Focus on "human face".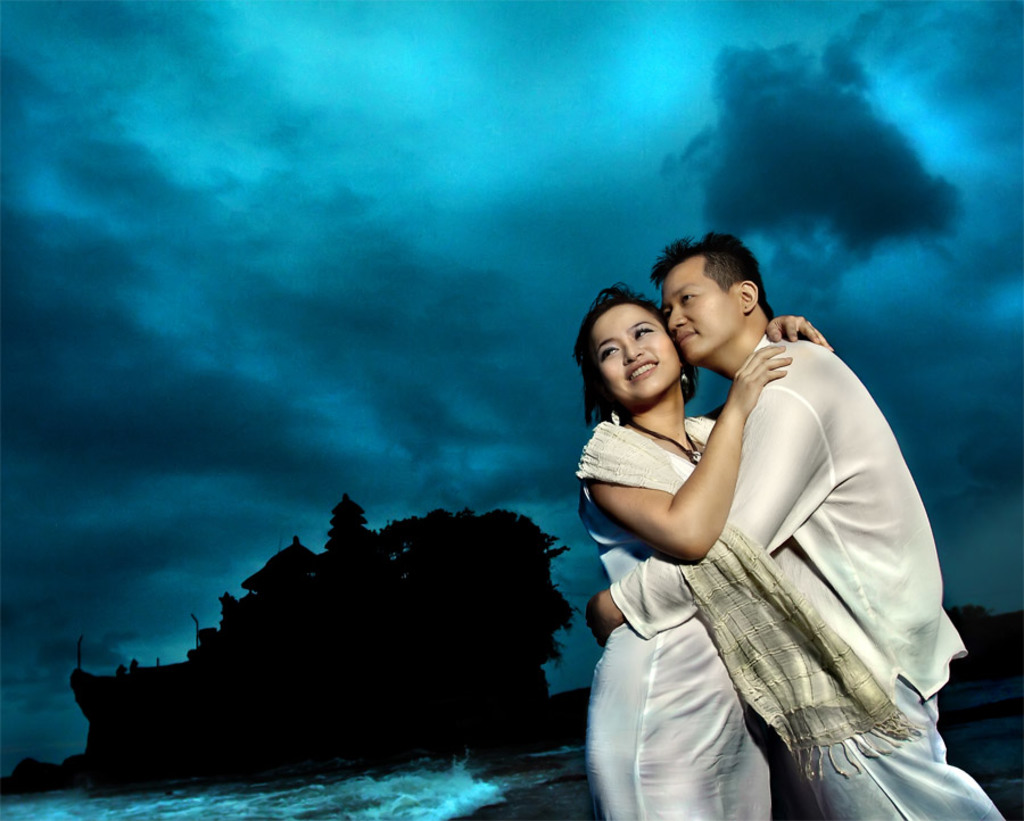
Focused at [x1=592, y1=304, x2=680, y2=407].
